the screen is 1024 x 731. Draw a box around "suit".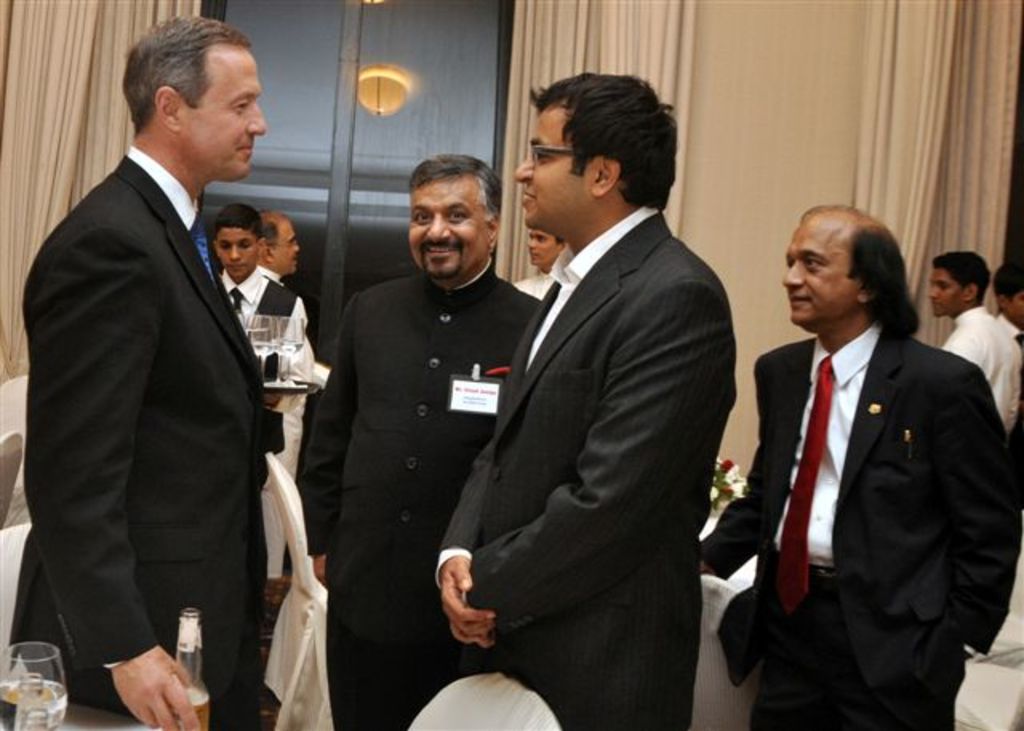
435 203 738 729.
